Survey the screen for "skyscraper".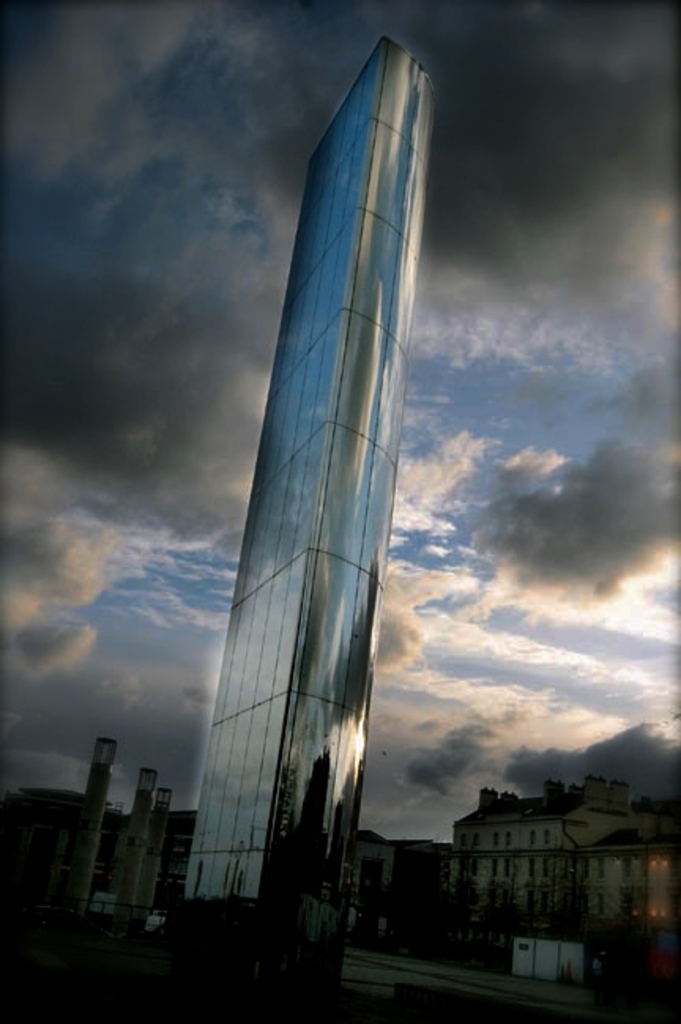
Survey found: (x1=150, y1=0, x2=463, y2=975).
